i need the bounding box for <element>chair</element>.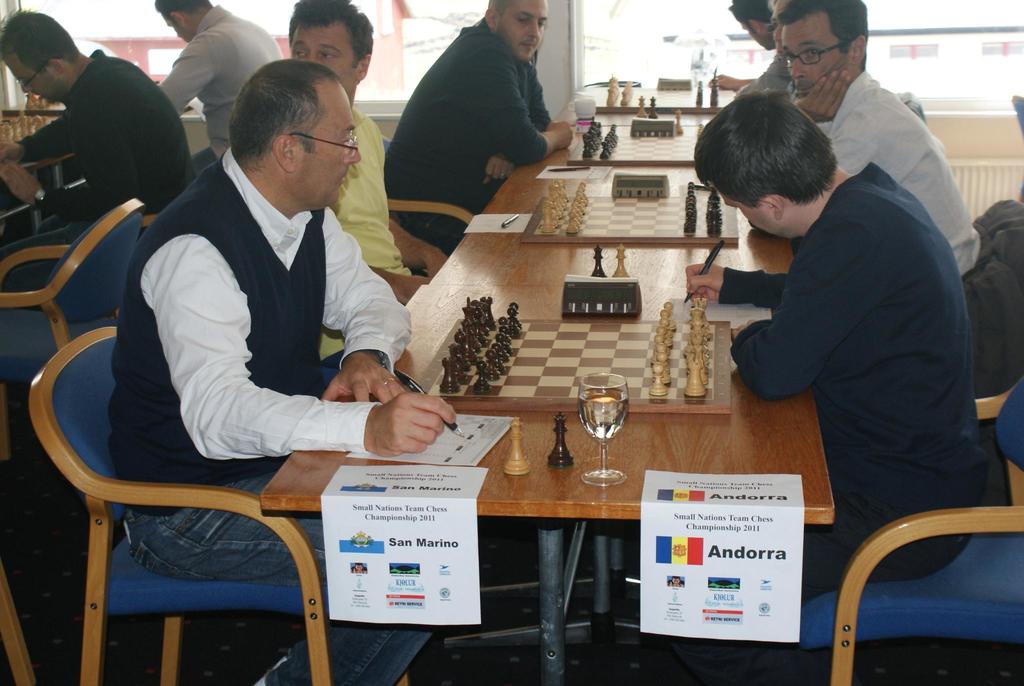
Here it is: (19, 303, 376, 685).
